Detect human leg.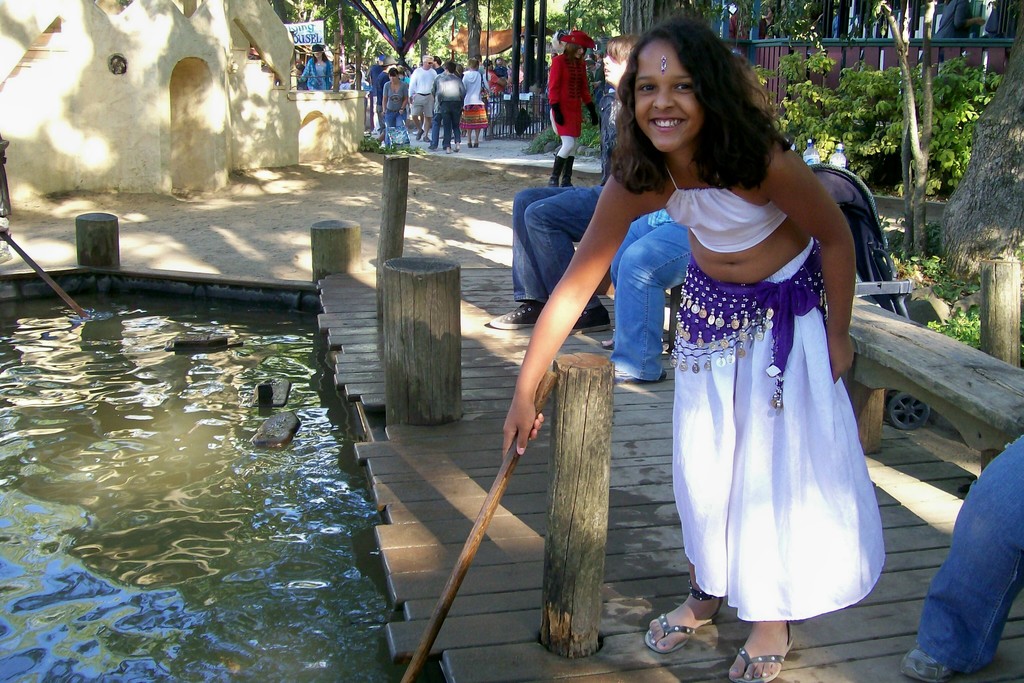
Detected at bbox(439, 101, 452, 152).
